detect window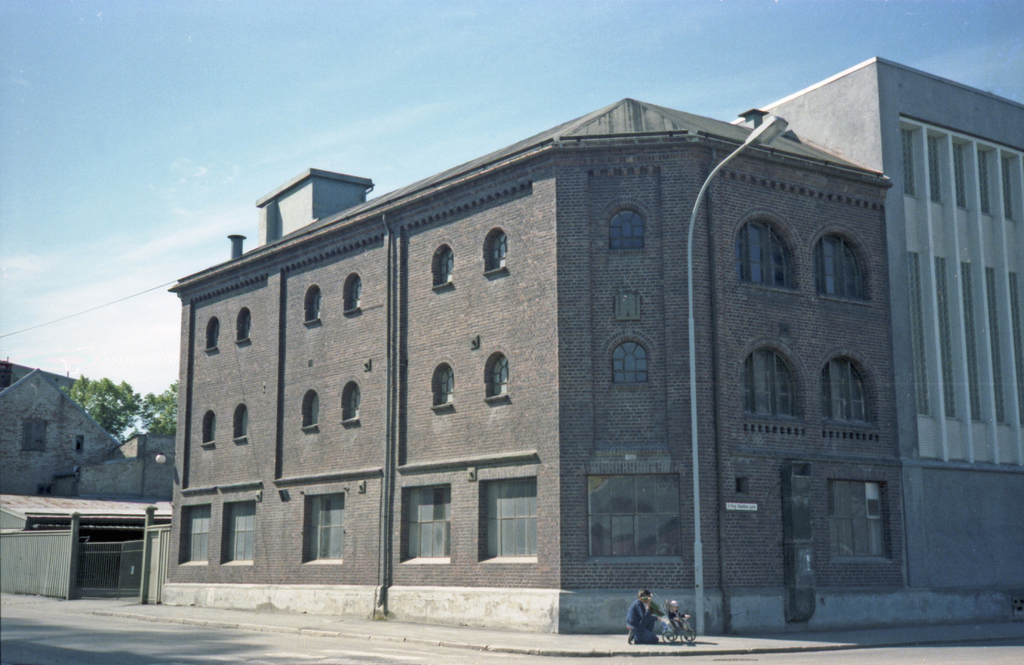
[829, 479, 895, 570]
